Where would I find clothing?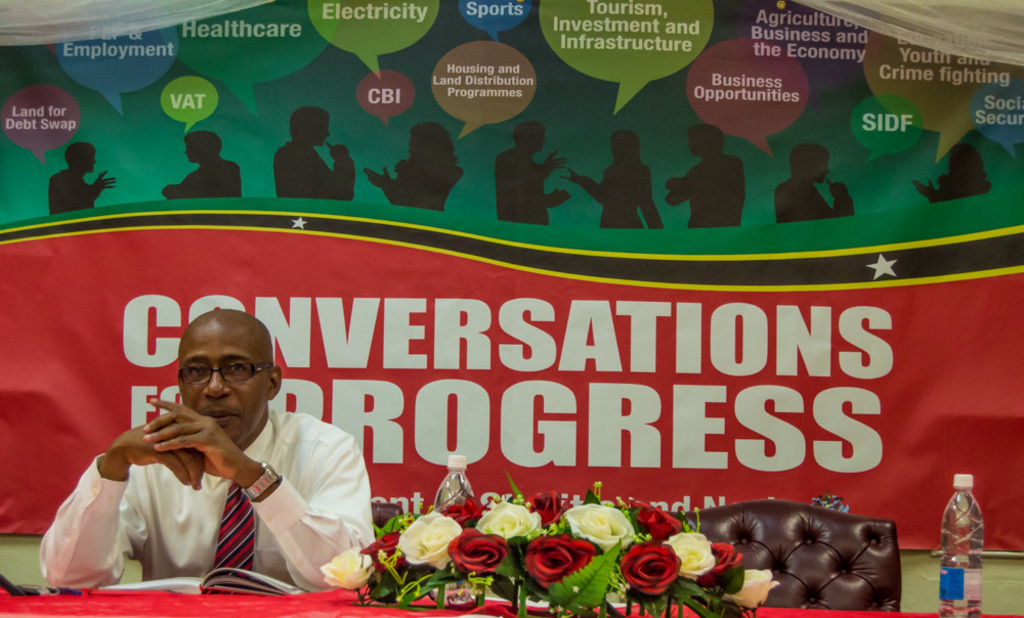
At [left=52, top=373, right=368, bottom=601].
